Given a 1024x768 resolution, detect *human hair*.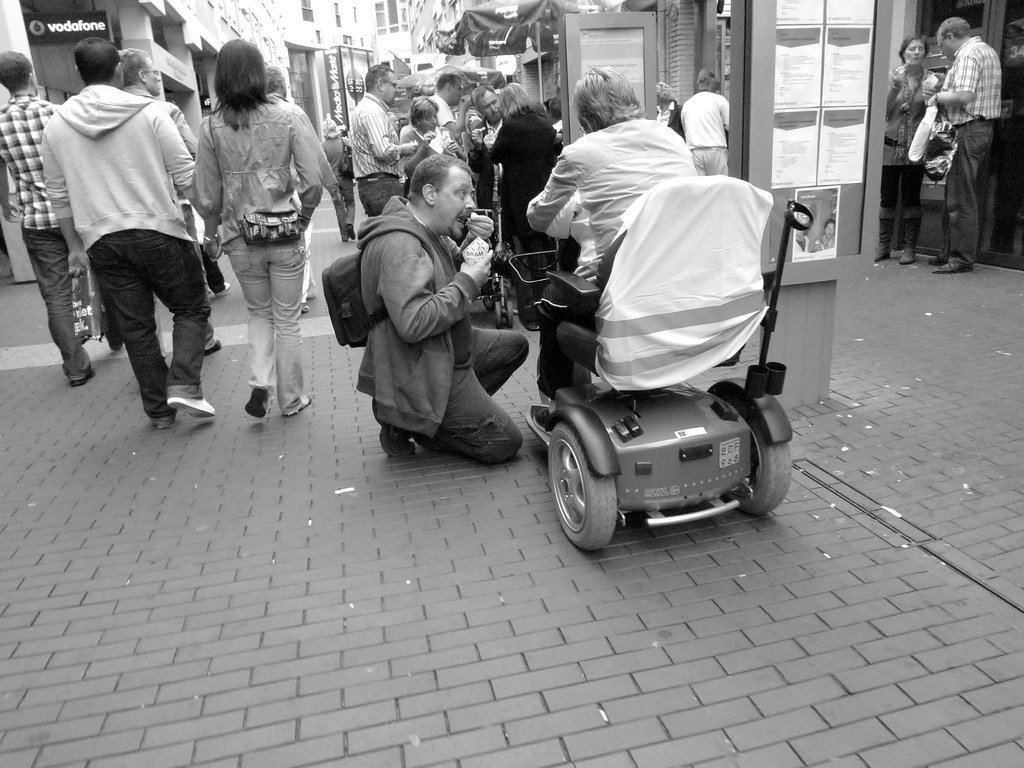
403,145,476,203.
